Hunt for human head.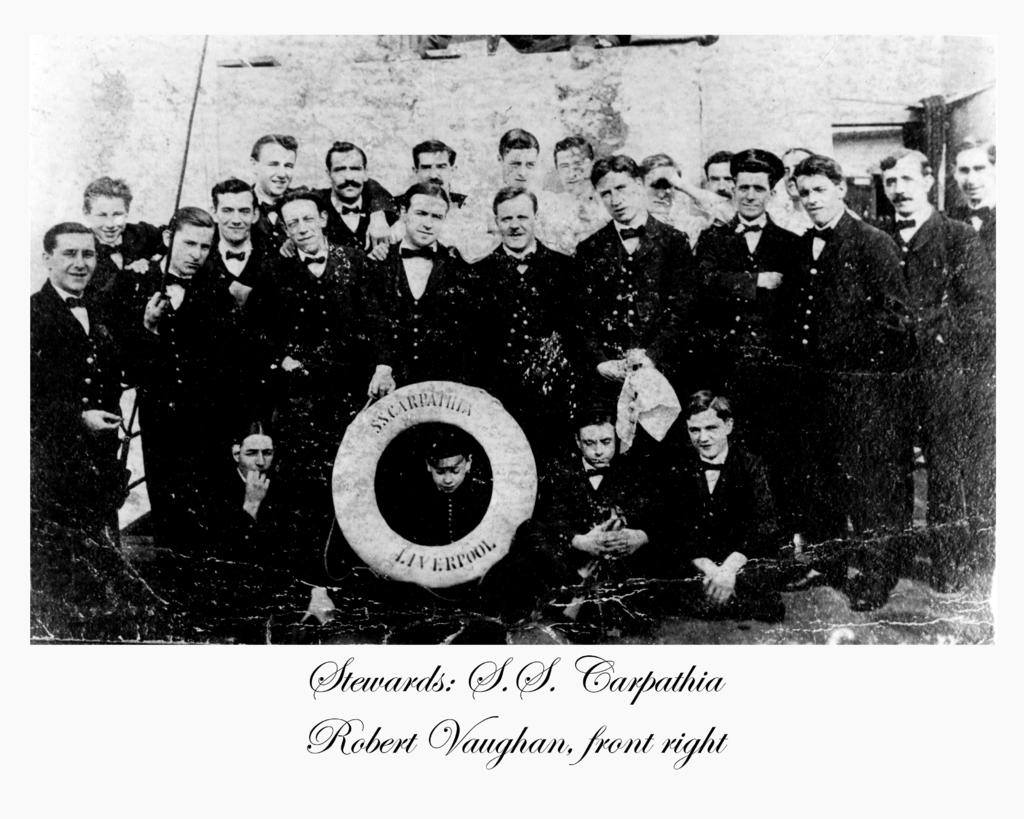
Hunted down at [left=644, top=152, right=680, bottom=214].
